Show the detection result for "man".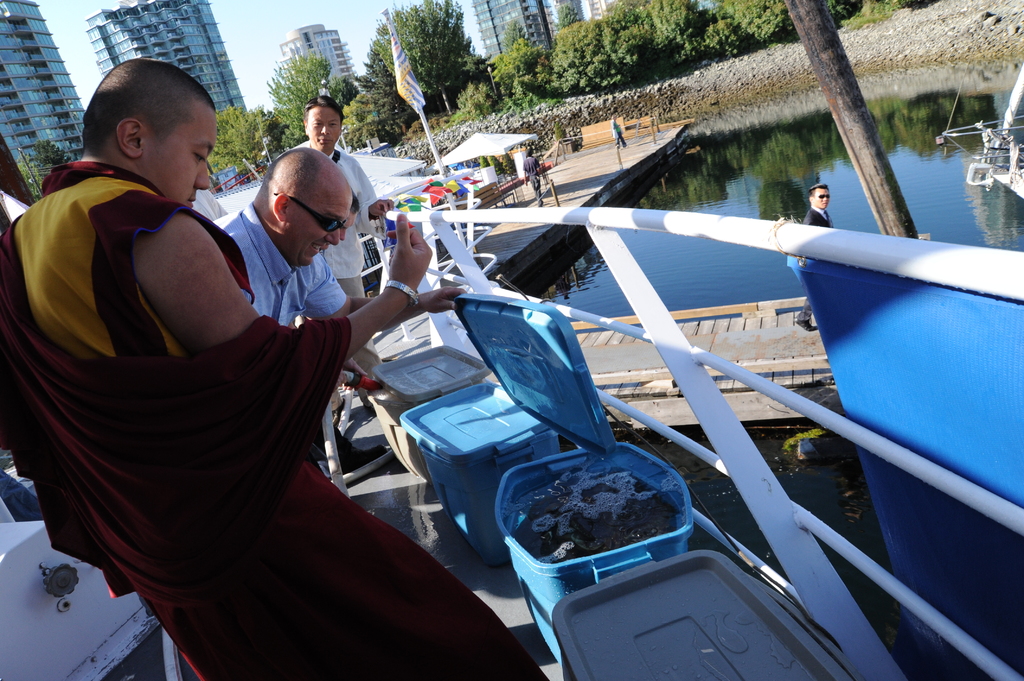
l=794, t=182, r=836, b=333.
